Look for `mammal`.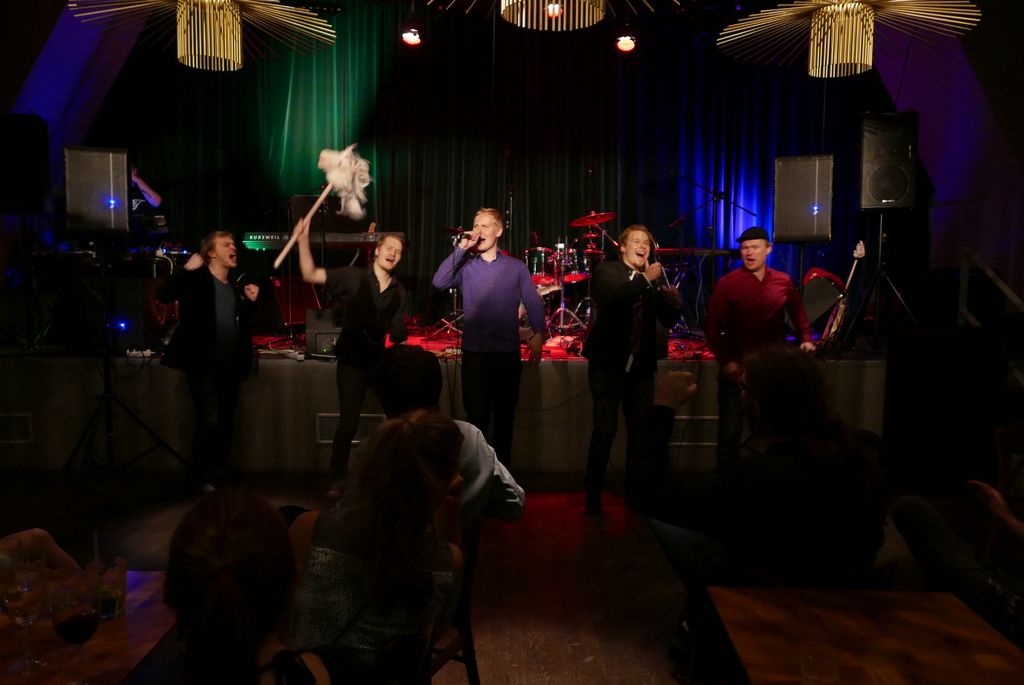
Found: left=161, top=229, right=281, bottom=484.
